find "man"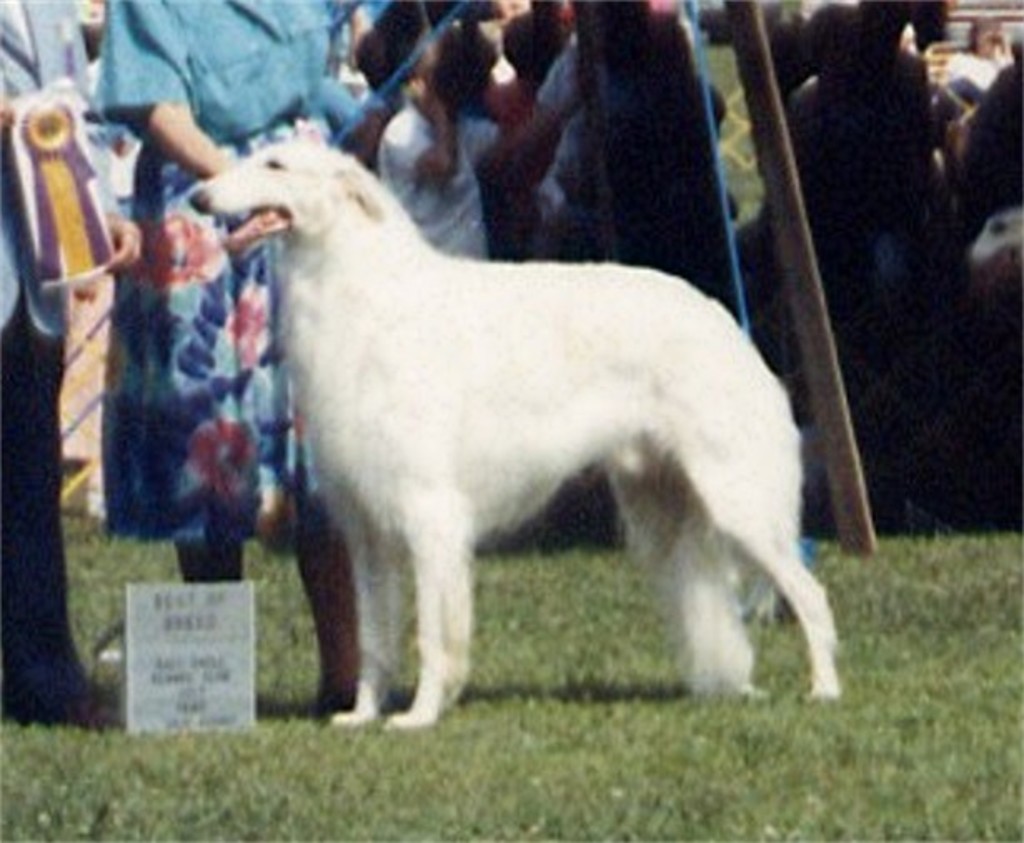
(0, 0, 152, 733)
